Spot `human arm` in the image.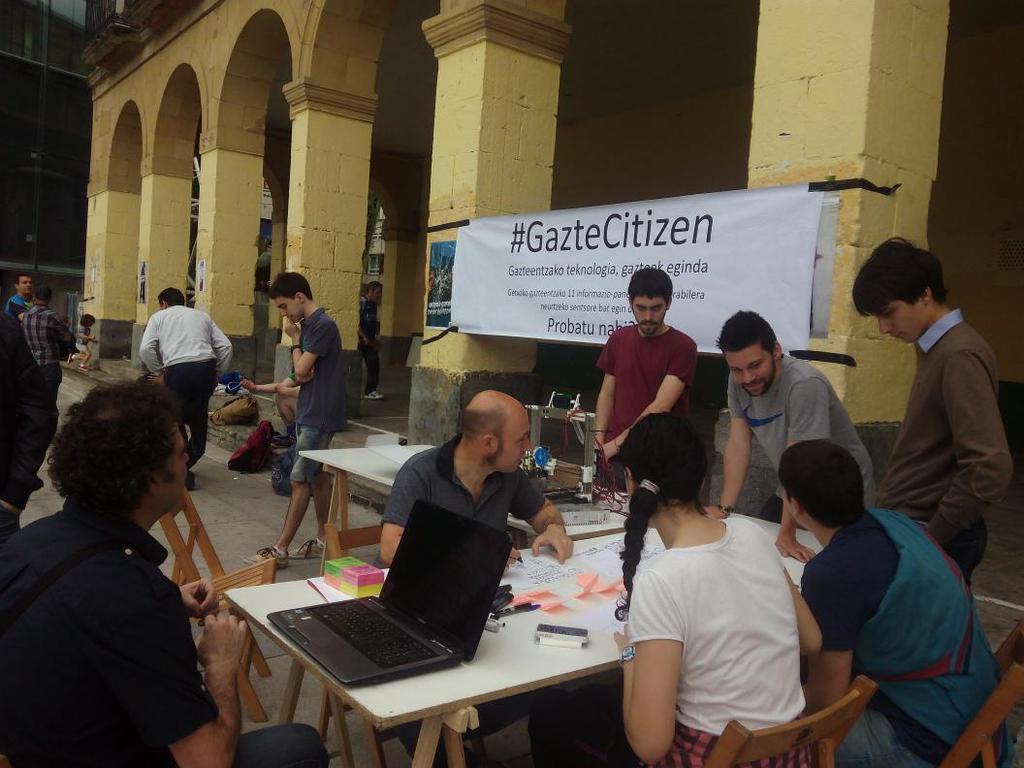
`human arm` found at BBox(7, 296, 26, 323).
